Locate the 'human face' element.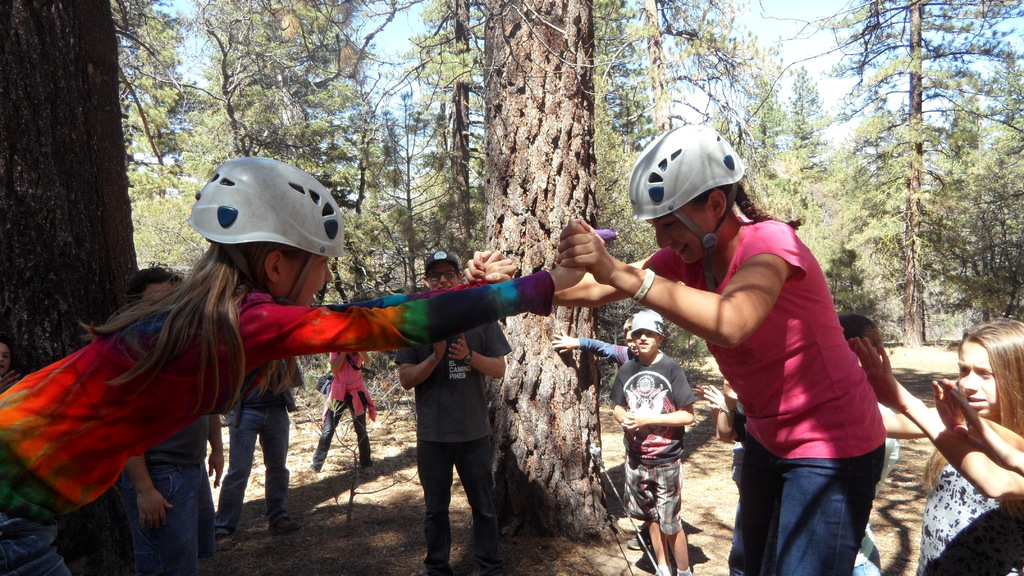
Element bbox: (x1=650, y1=213, x2=717, y2=262).
